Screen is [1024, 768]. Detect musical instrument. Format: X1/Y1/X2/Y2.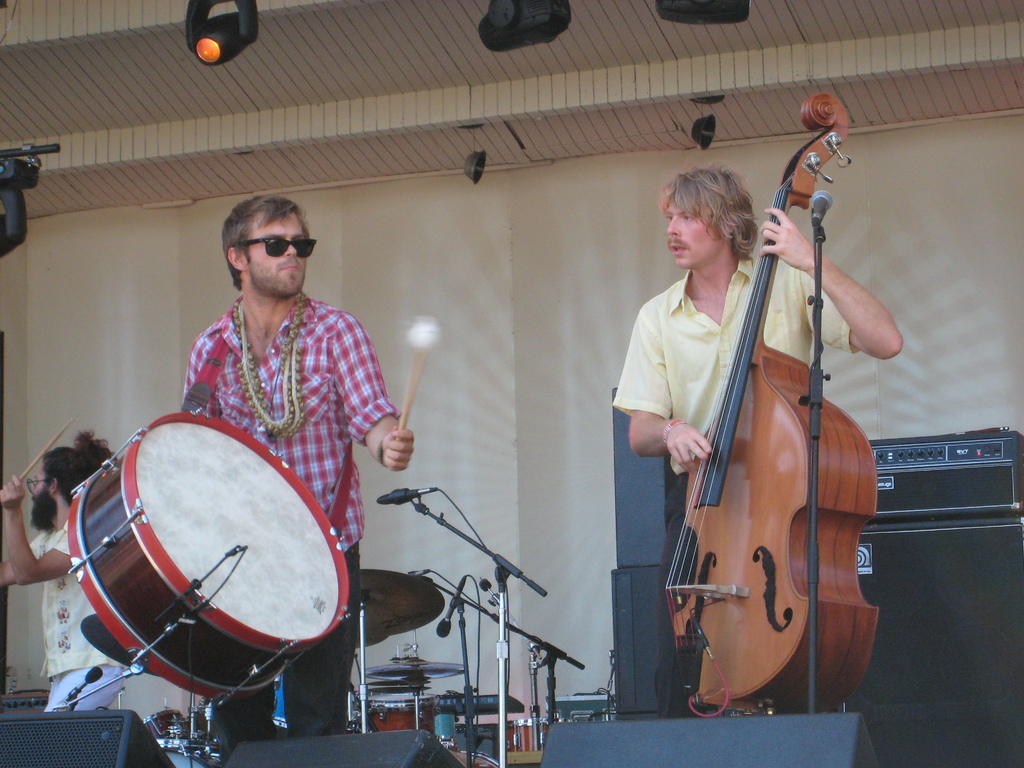
140/707/200/757.
